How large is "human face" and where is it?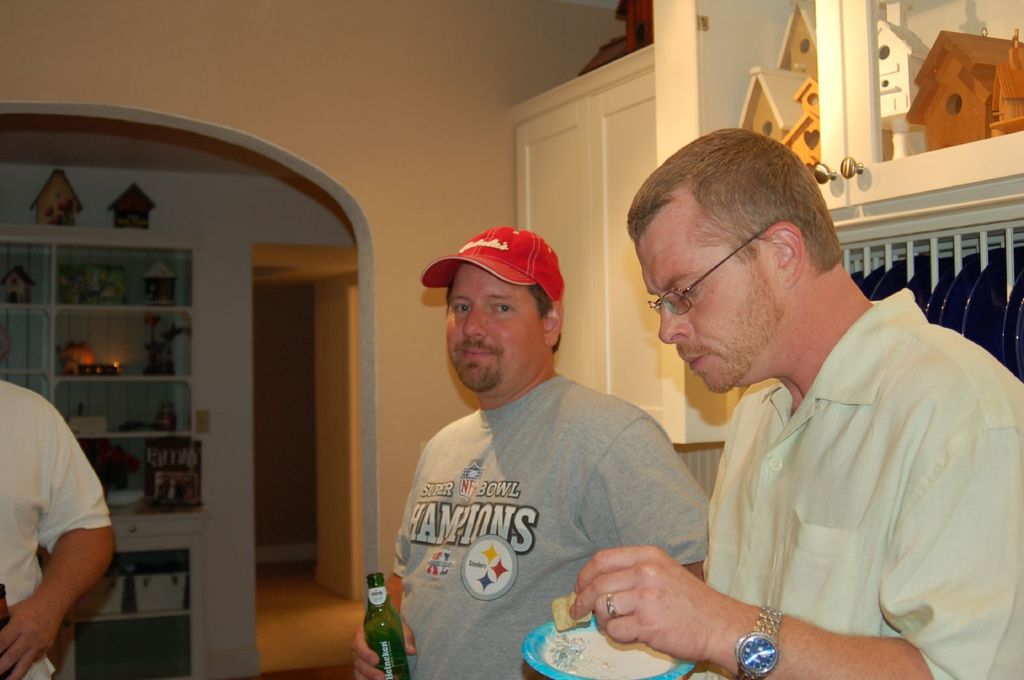
Bounding box: <bbox>634, 196, 788, 395</bbox>.
